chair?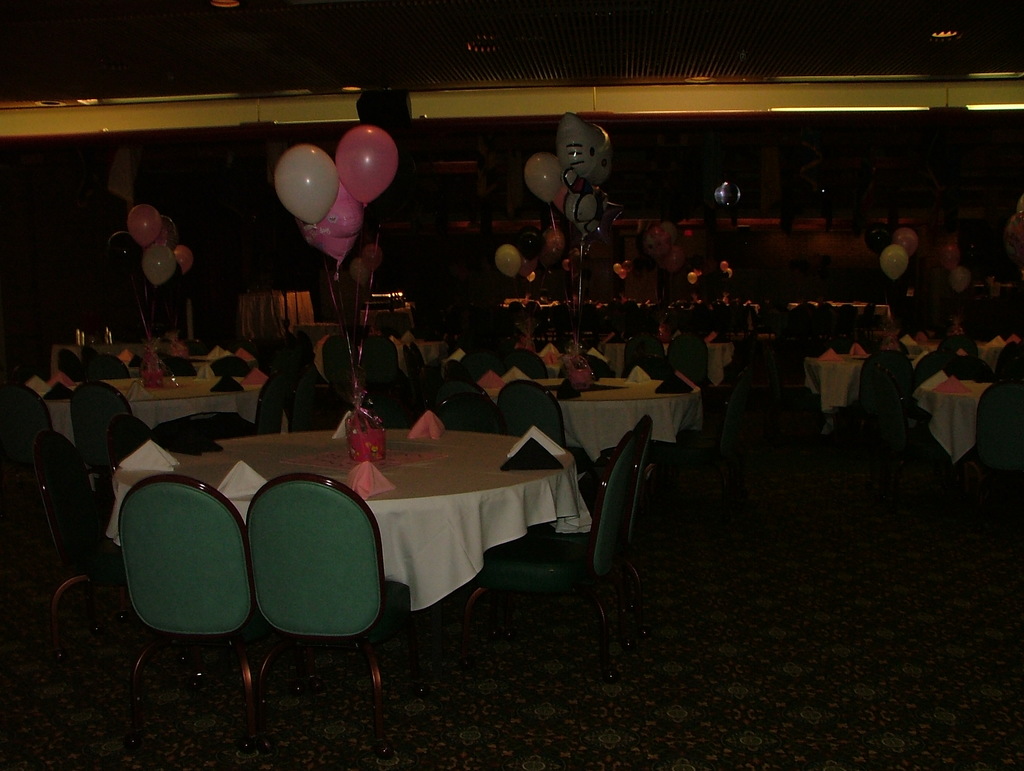
l=116, t=474, r=243, b=681
